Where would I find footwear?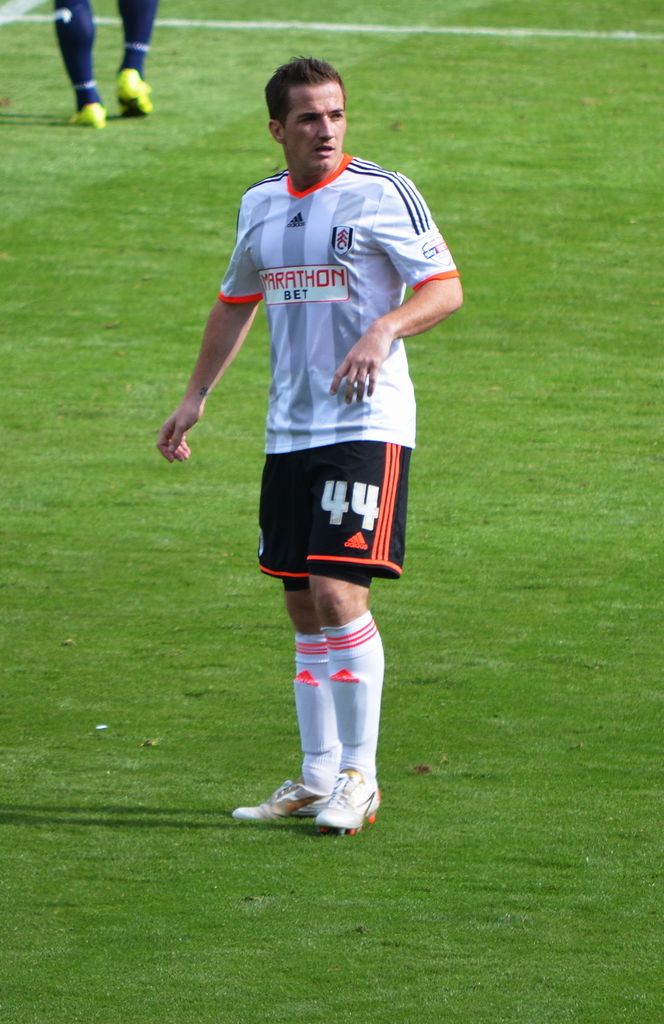
At locate(322, 773, 379, 836).
